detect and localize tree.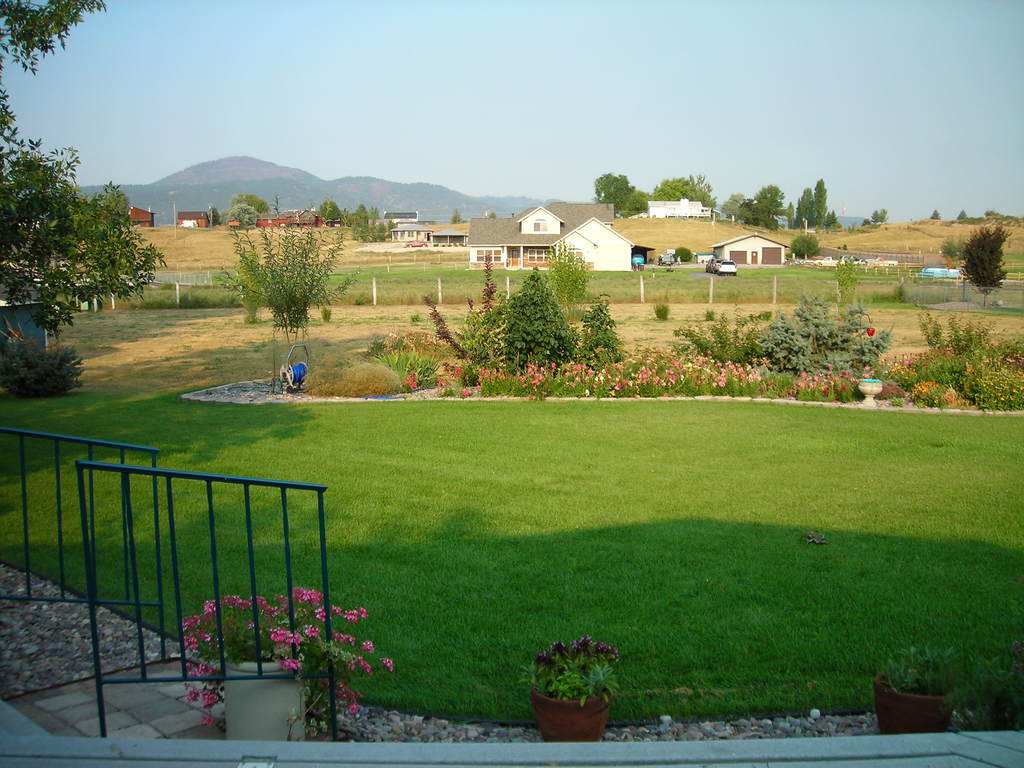
Localized at left=790, top=232, right=825, bottom=262.
